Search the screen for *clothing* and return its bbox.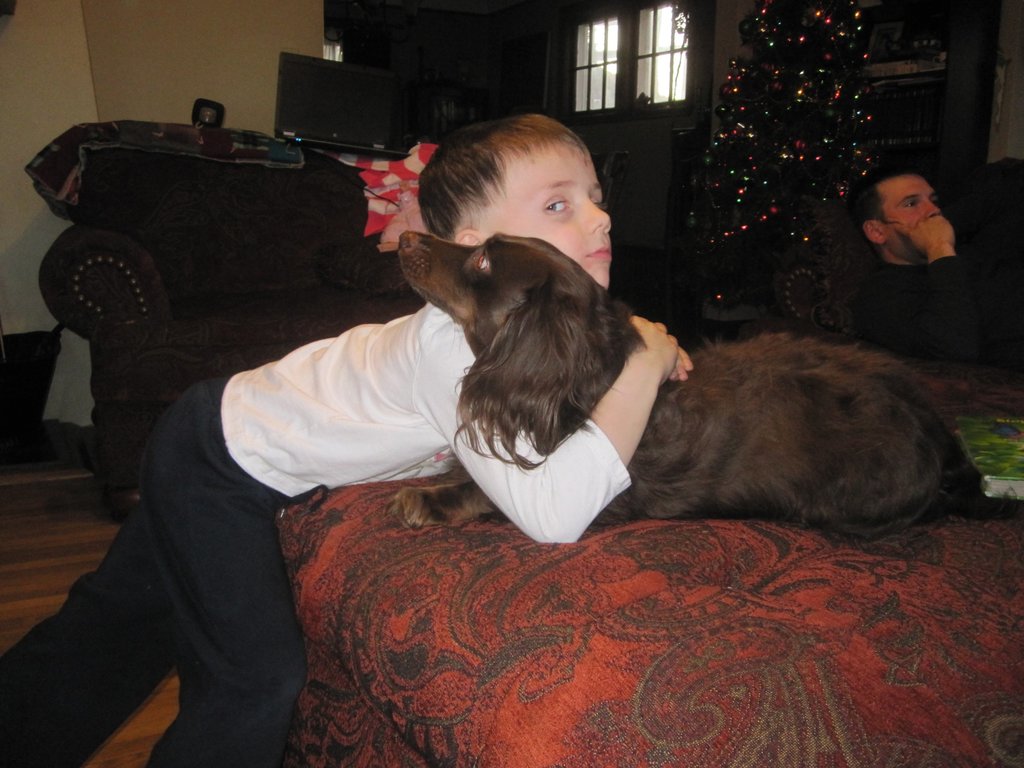
Found: <bbox>856, 254, 1023, 367</bbox>.
